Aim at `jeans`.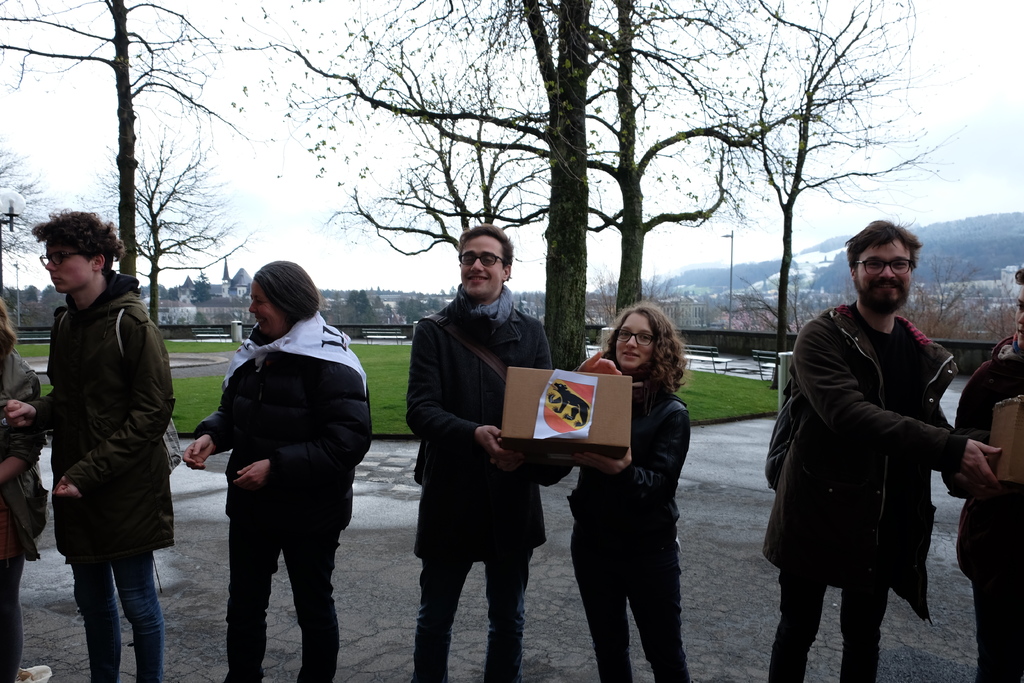
Aimed at bbox=[58, 545, 168, 675].
